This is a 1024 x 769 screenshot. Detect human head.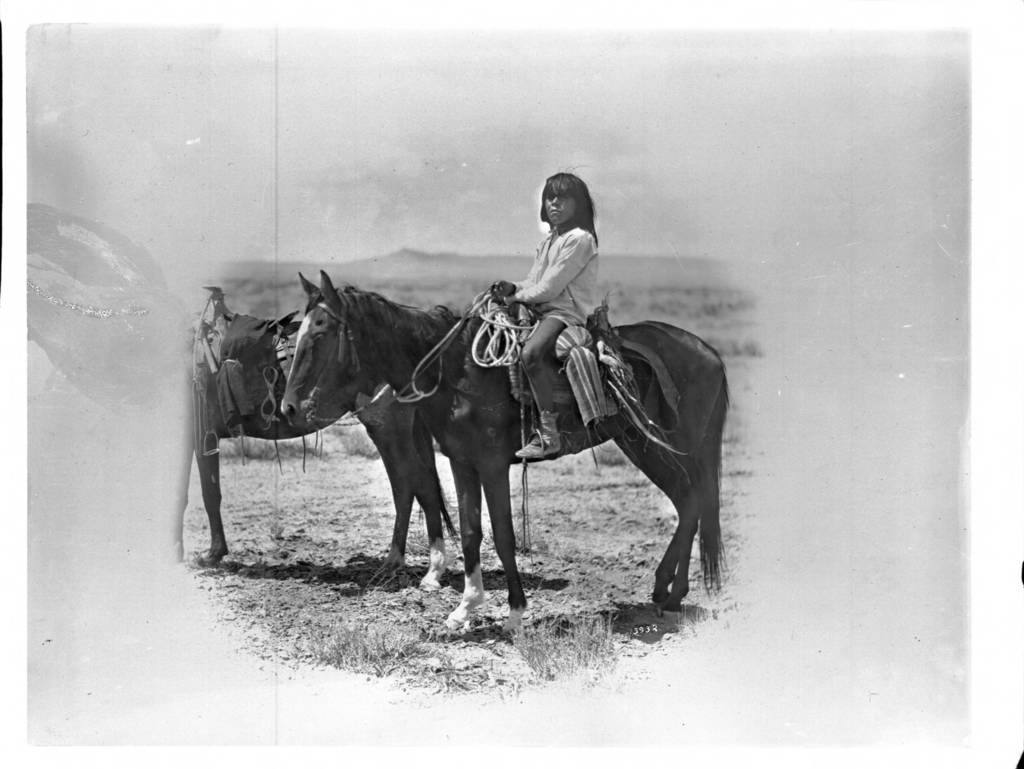
<box>531,166,605,239</box>.
